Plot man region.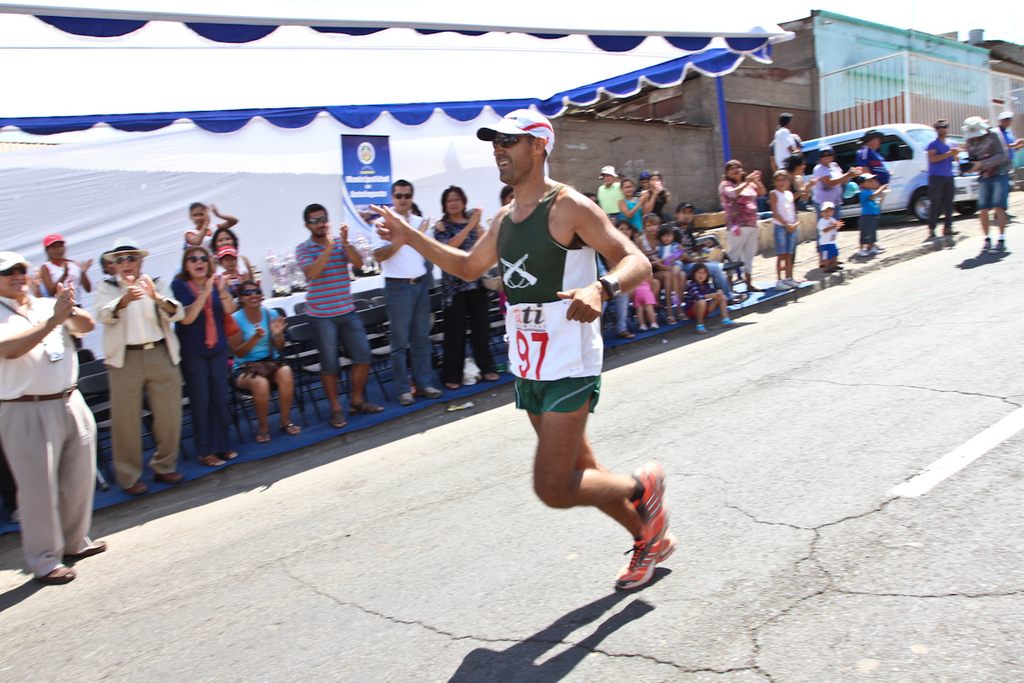
Plotted at 96,233,187,498.
